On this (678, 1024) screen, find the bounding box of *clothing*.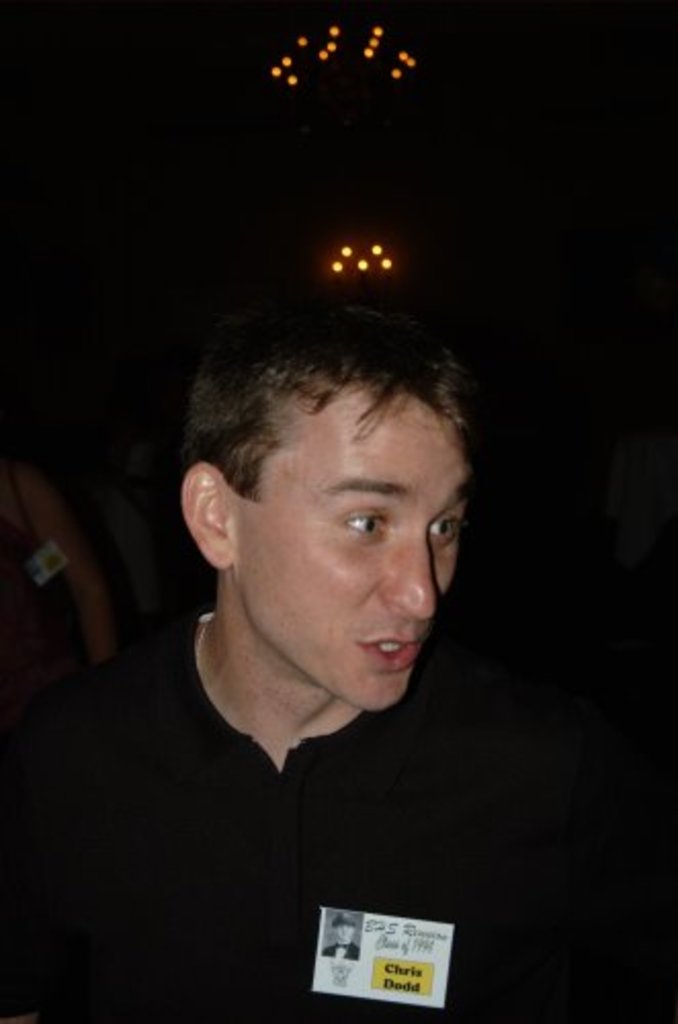
Bounding box: left=33, top=575, right=520, bottom=991.
